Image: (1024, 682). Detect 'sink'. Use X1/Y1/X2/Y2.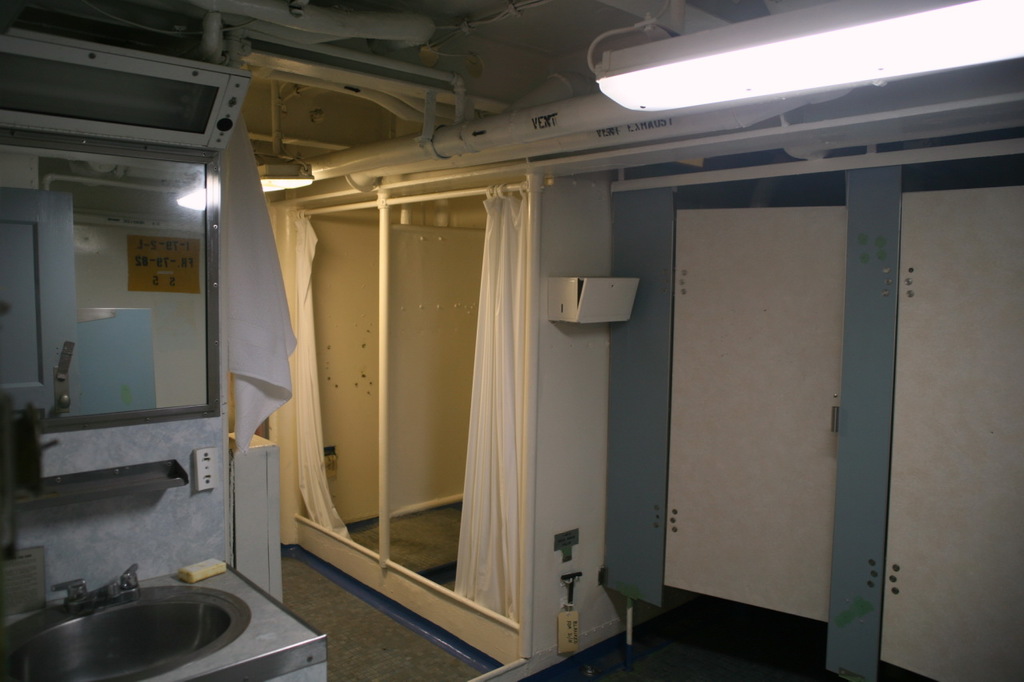
15/562/314/675.
